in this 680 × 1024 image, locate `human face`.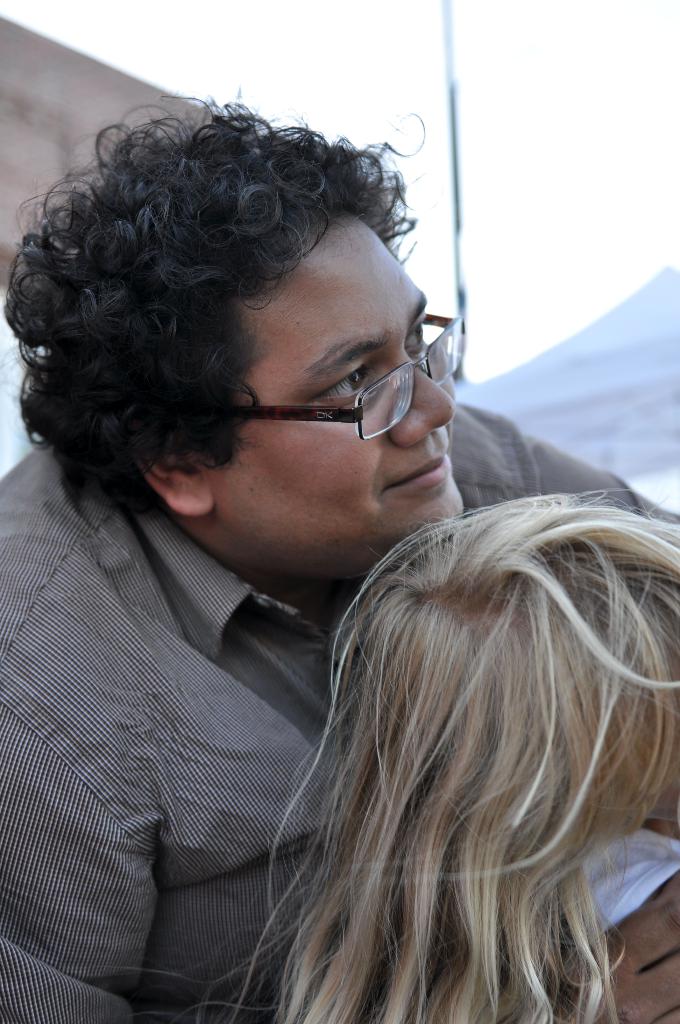
Bounding box: x1=192 y1=205 x2=462 y2=516.
